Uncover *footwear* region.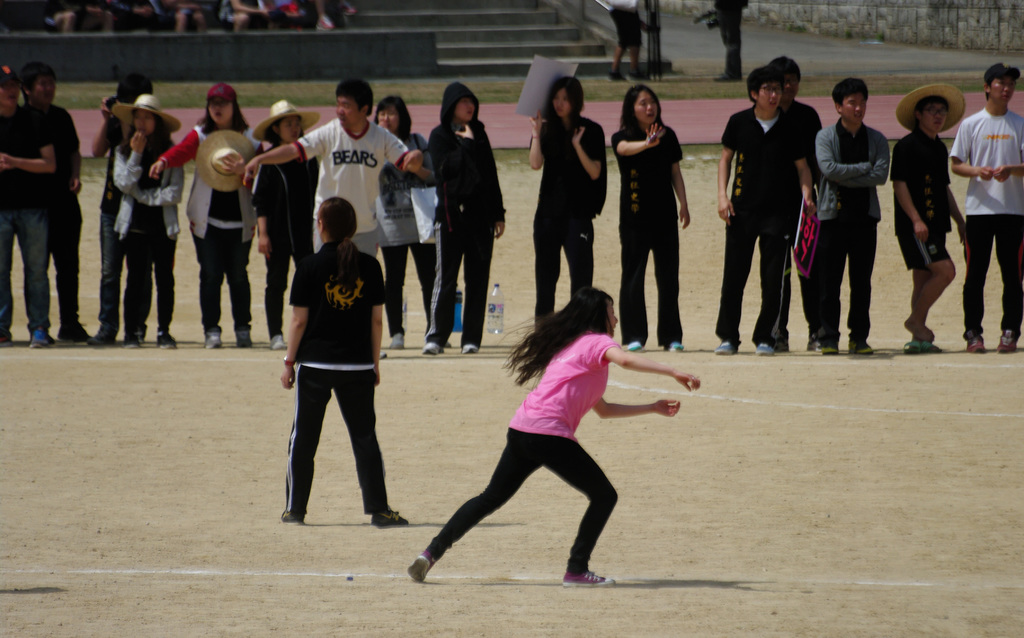
Uncovered: (460,338,479,354).
